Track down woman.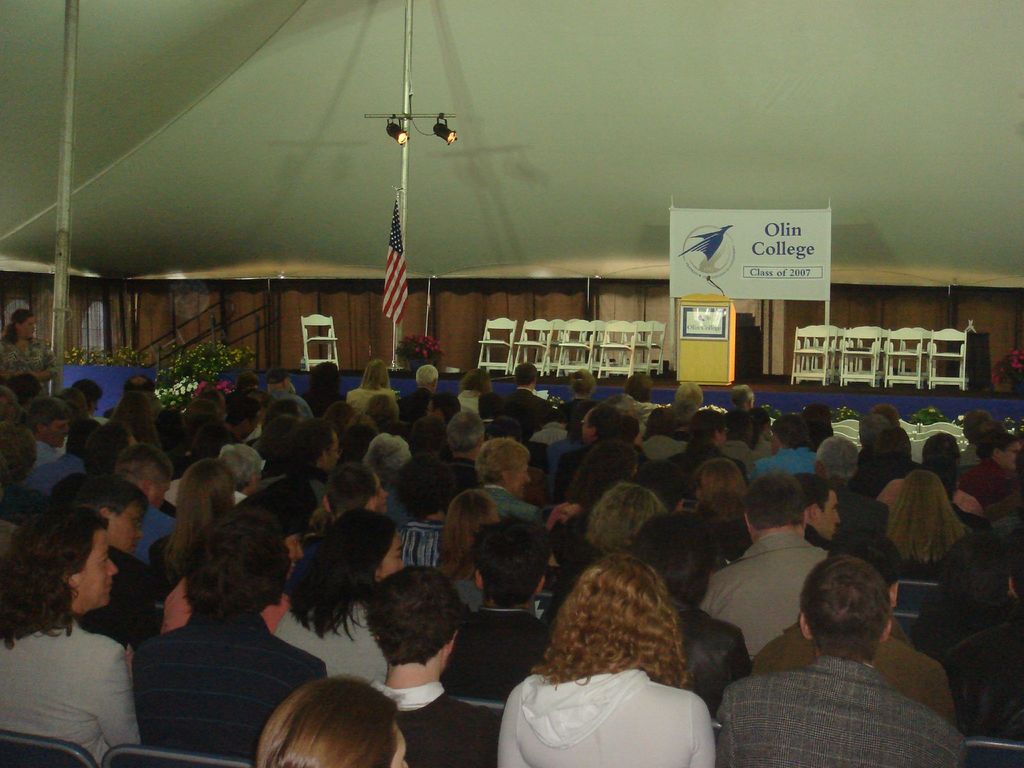
Tracked to crop(0, 302, 60, 391).
